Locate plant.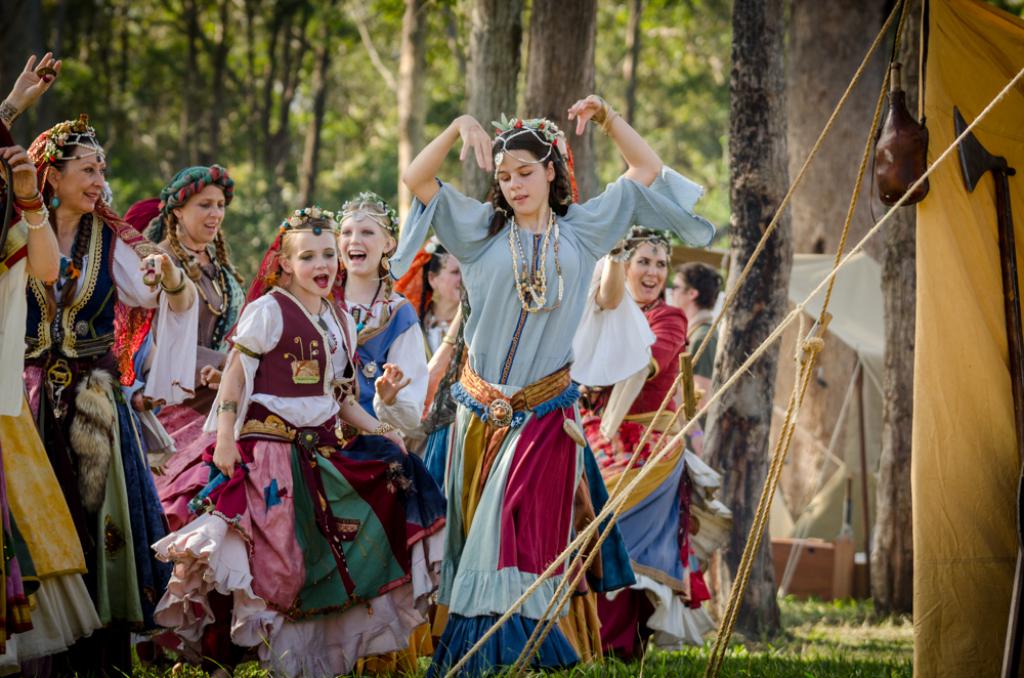
Bounding box: box(115, 629, 285, 677).
